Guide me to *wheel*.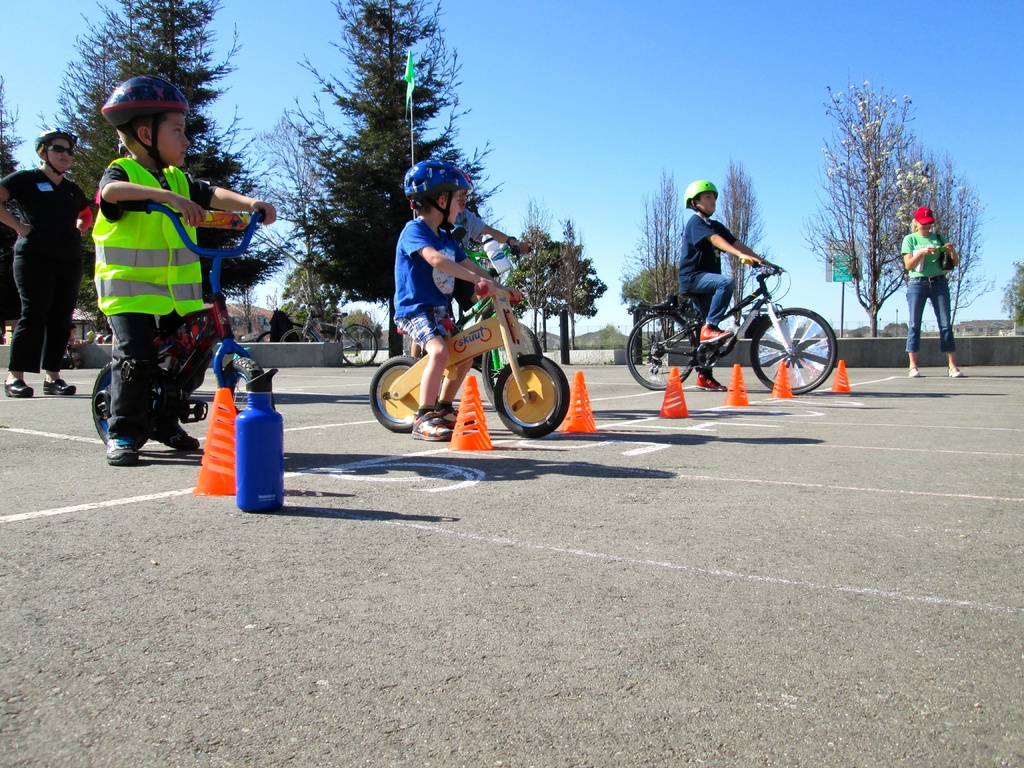
Guidance: (624, 312, 697, 388).
